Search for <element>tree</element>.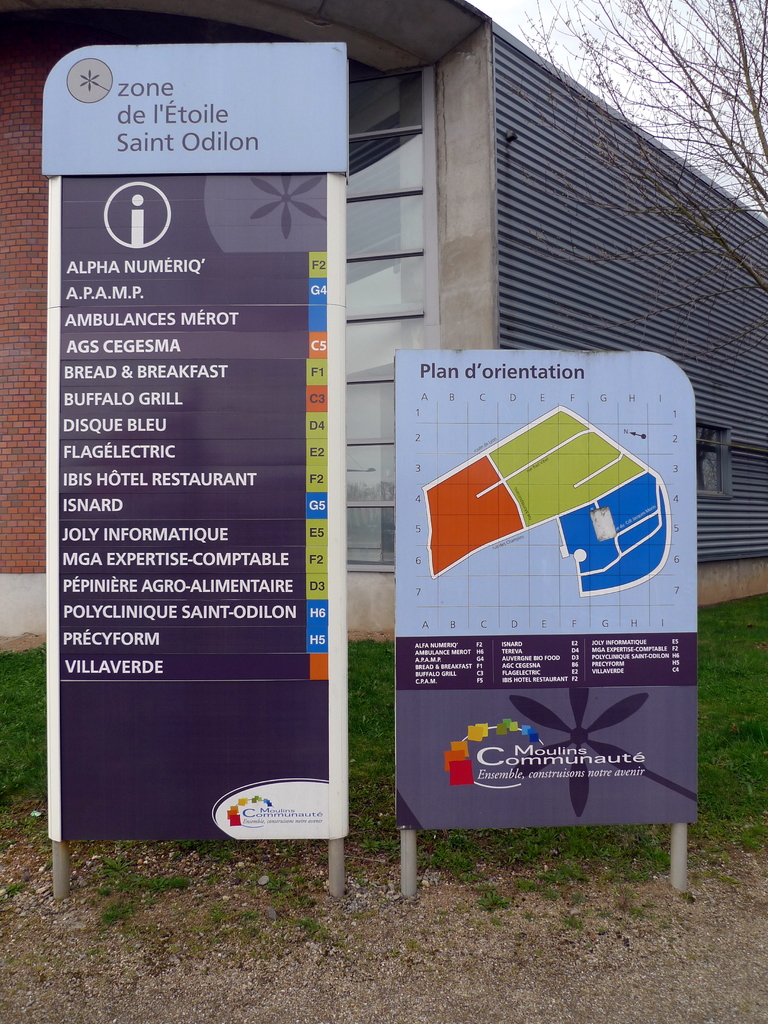
Found at (519,0,767,335).
